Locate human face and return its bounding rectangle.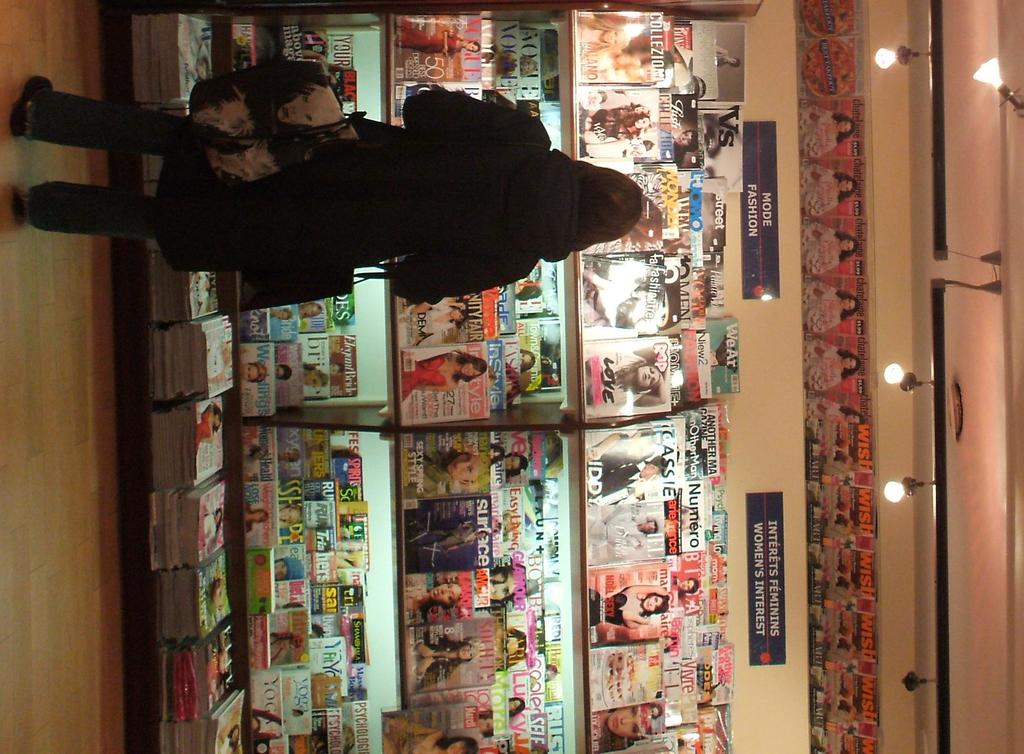
637,366,661,388.
